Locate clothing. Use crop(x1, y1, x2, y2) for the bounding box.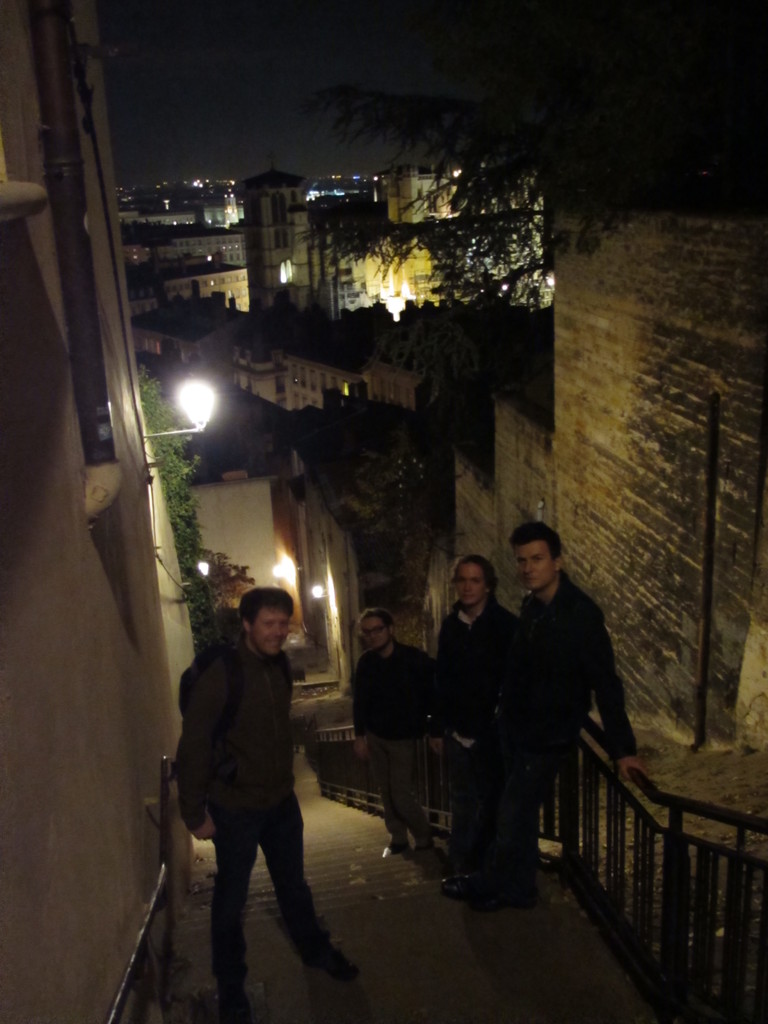
crop(499, 586, 648, 877).
